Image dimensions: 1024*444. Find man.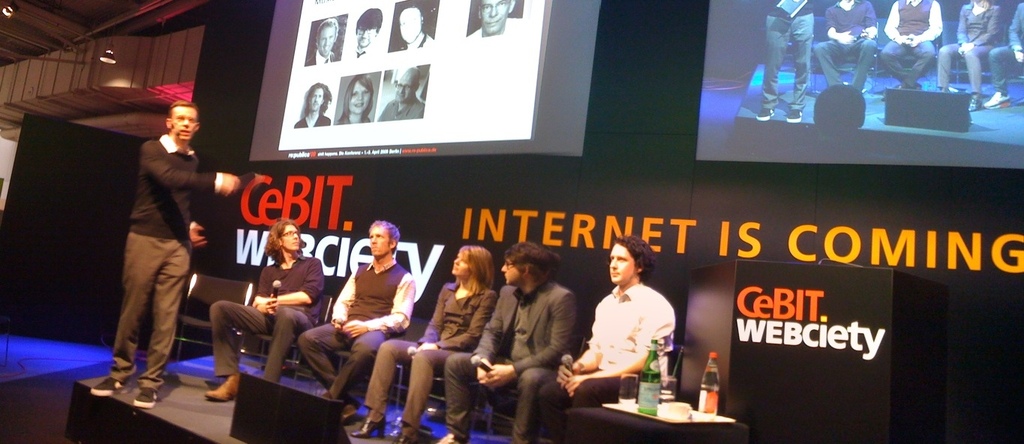
bbox=[432, 242, 576, 443].
